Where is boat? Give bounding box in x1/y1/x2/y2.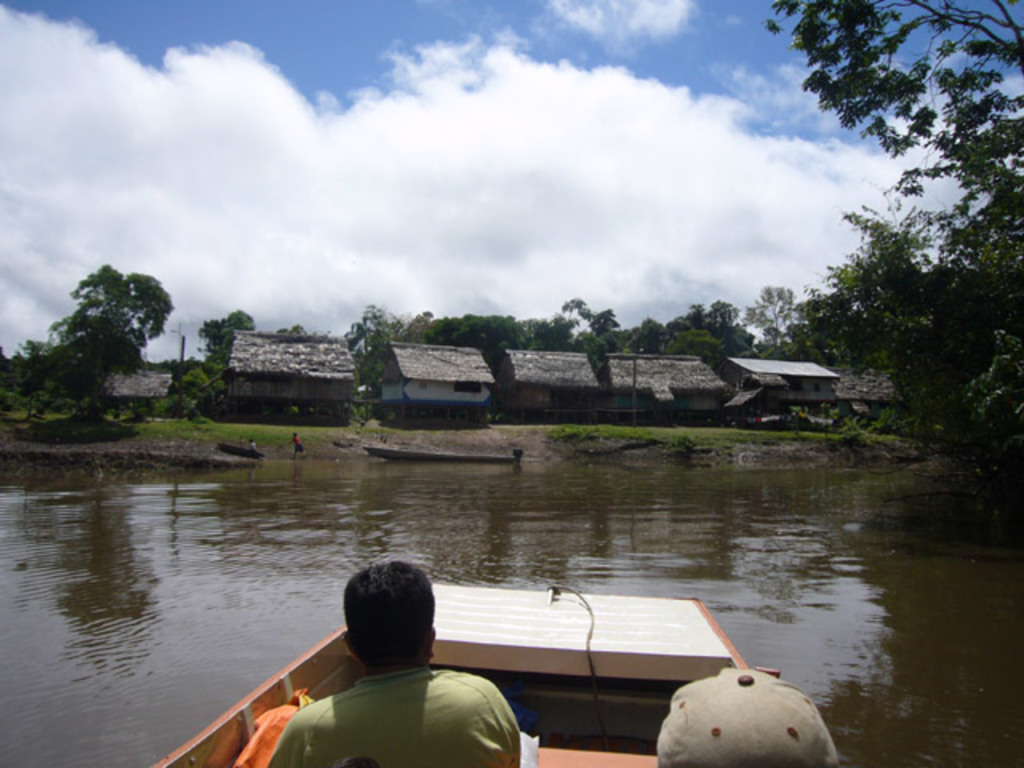
355/442/523/462.
